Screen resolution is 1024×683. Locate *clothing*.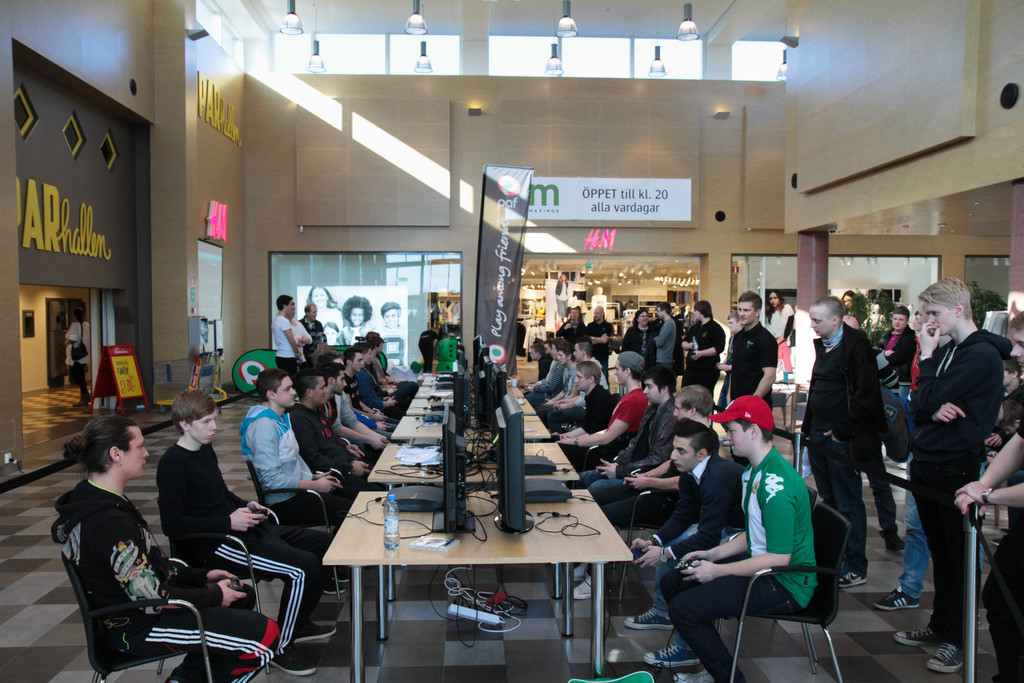
rect(154, 441, 334, 648).
